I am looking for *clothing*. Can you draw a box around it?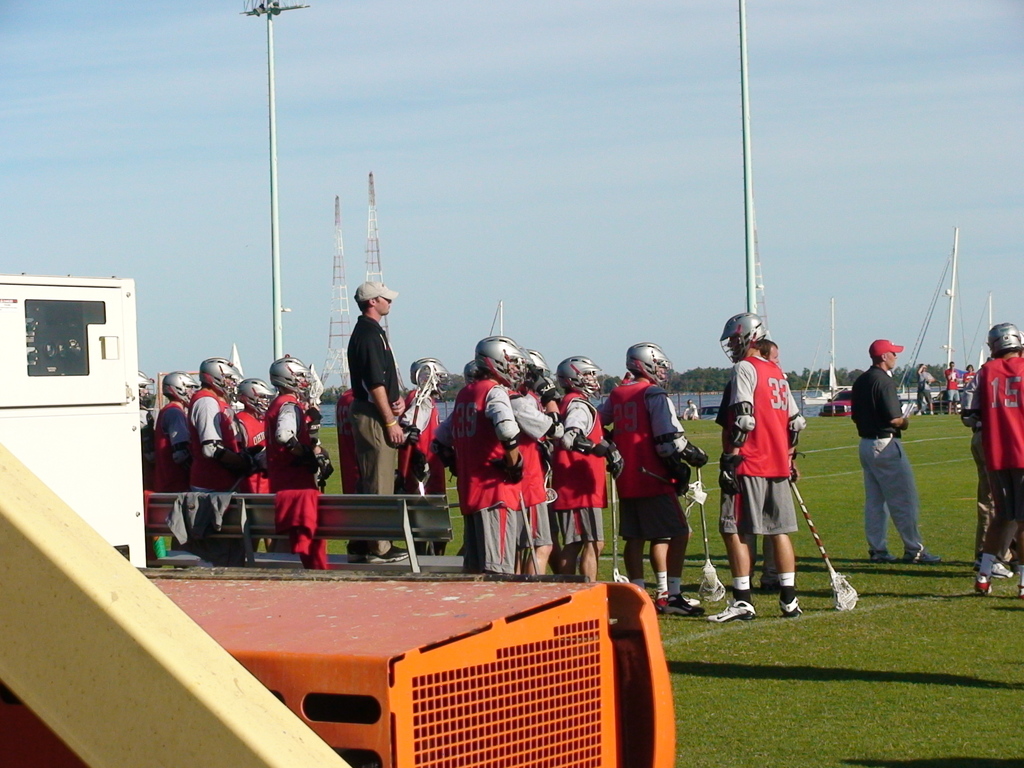
Sure, the bounding box is 606 377 677 570.
